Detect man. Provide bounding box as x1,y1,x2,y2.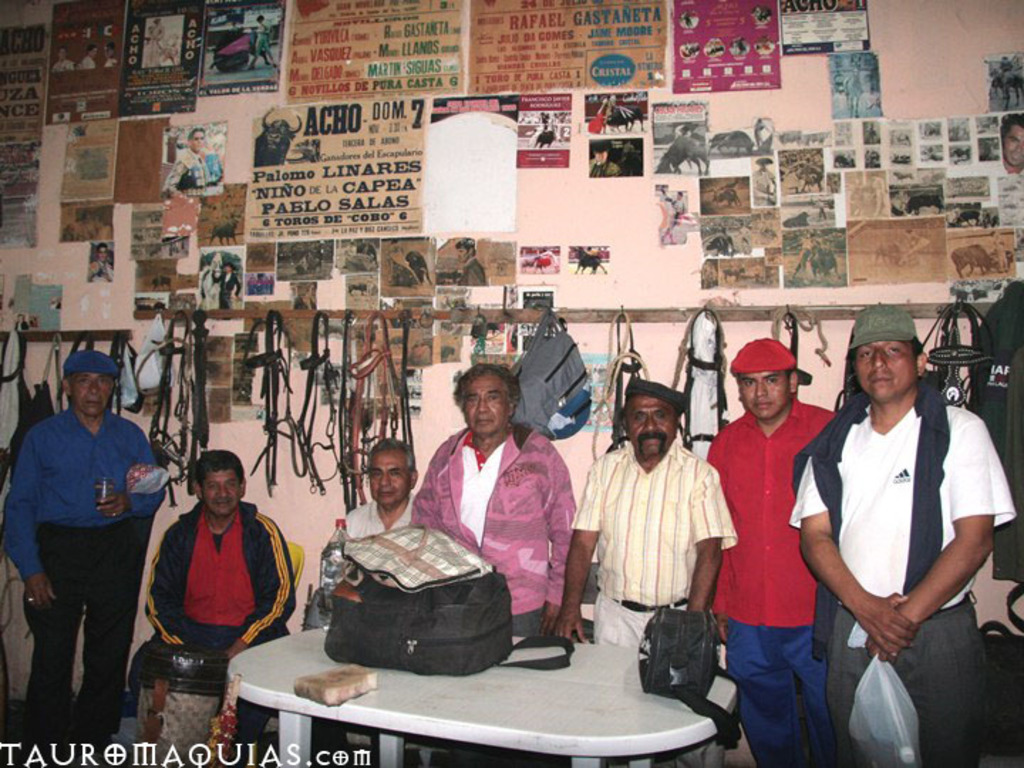
704,340,843,767.
